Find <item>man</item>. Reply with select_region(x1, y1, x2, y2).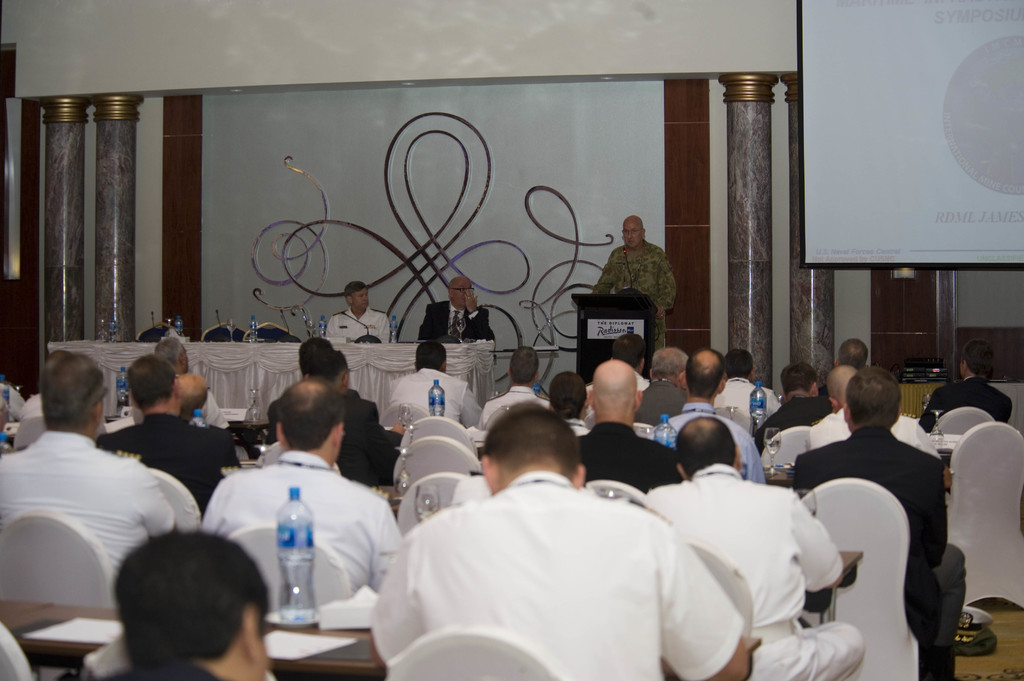
select_region(199, 371, 426, 620).
